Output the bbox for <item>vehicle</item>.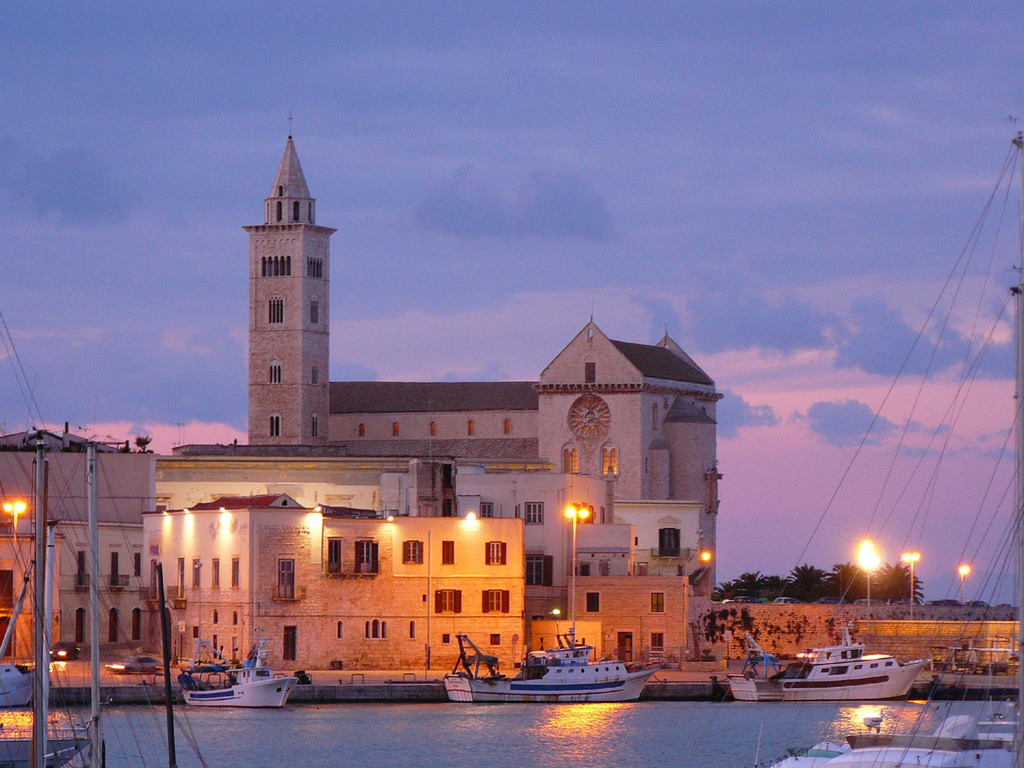
0 727 100 767.
